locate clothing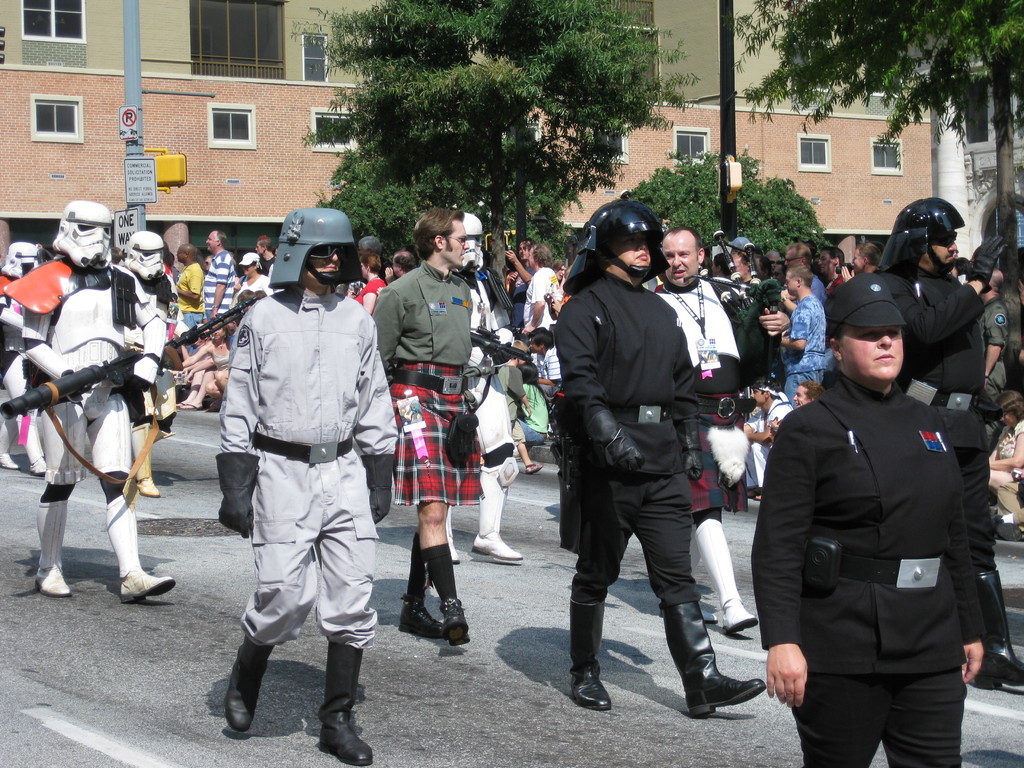
left=376, top=262, right=479, bottom=502
